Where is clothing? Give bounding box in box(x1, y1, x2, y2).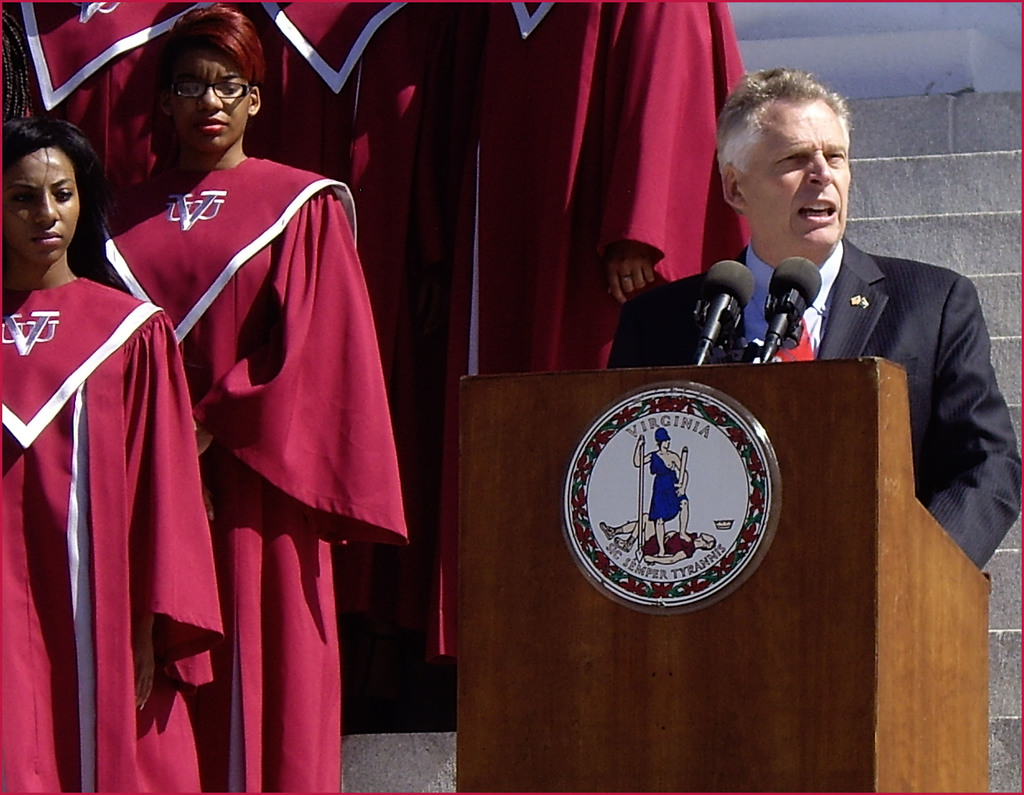
box(8, 0, 206, 247).
